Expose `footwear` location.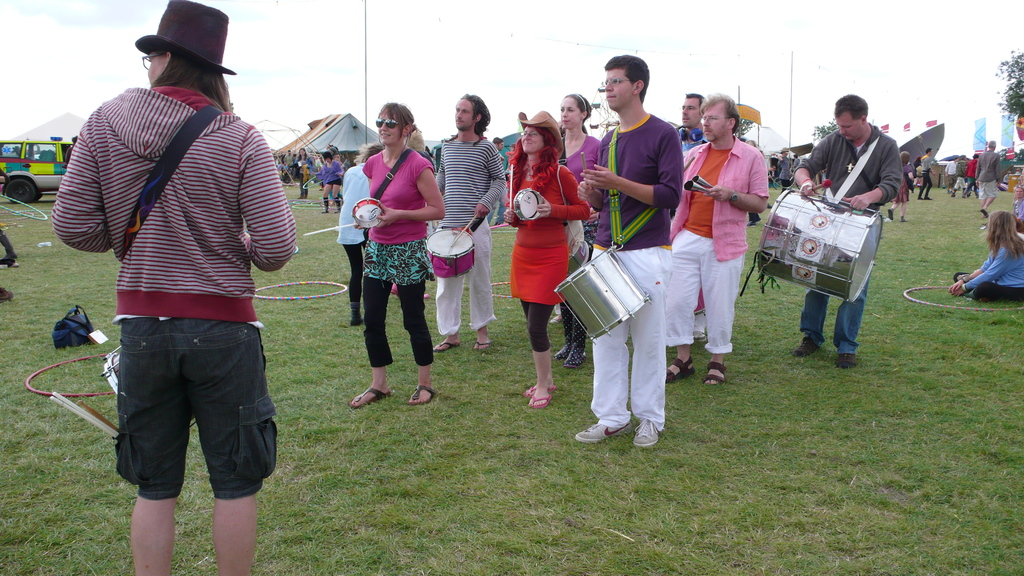
Exposed at bbox=[472, 337, 493, 351].
